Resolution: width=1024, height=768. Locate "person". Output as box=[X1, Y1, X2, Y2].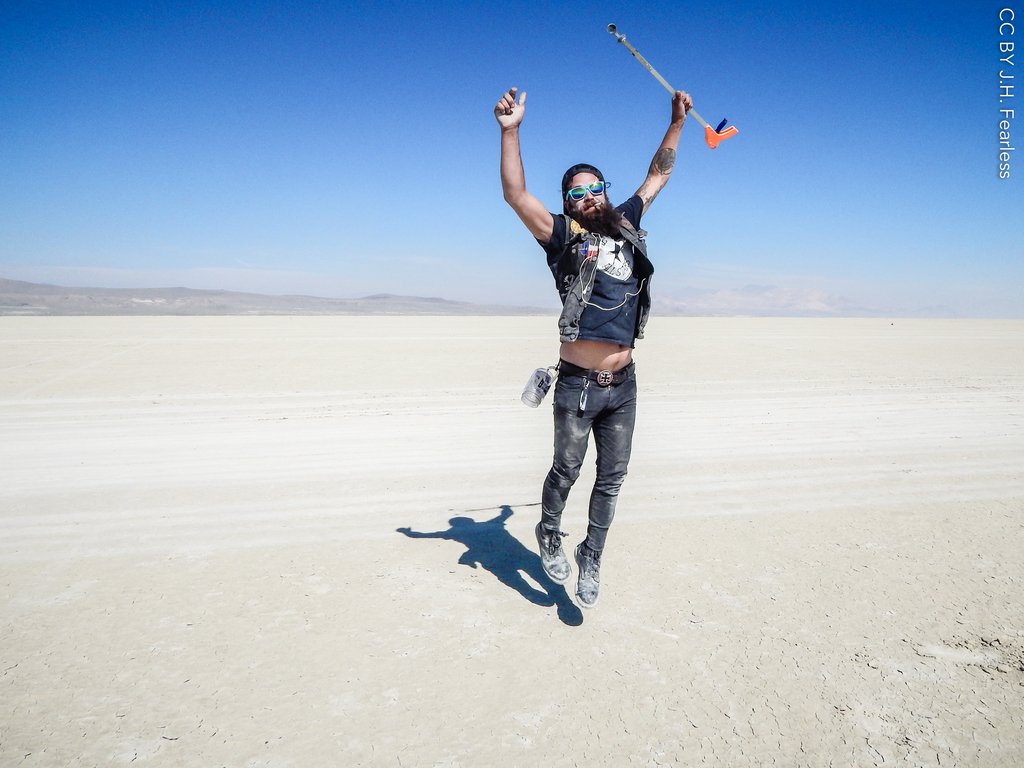
box=[513, 106, 674, 621].
